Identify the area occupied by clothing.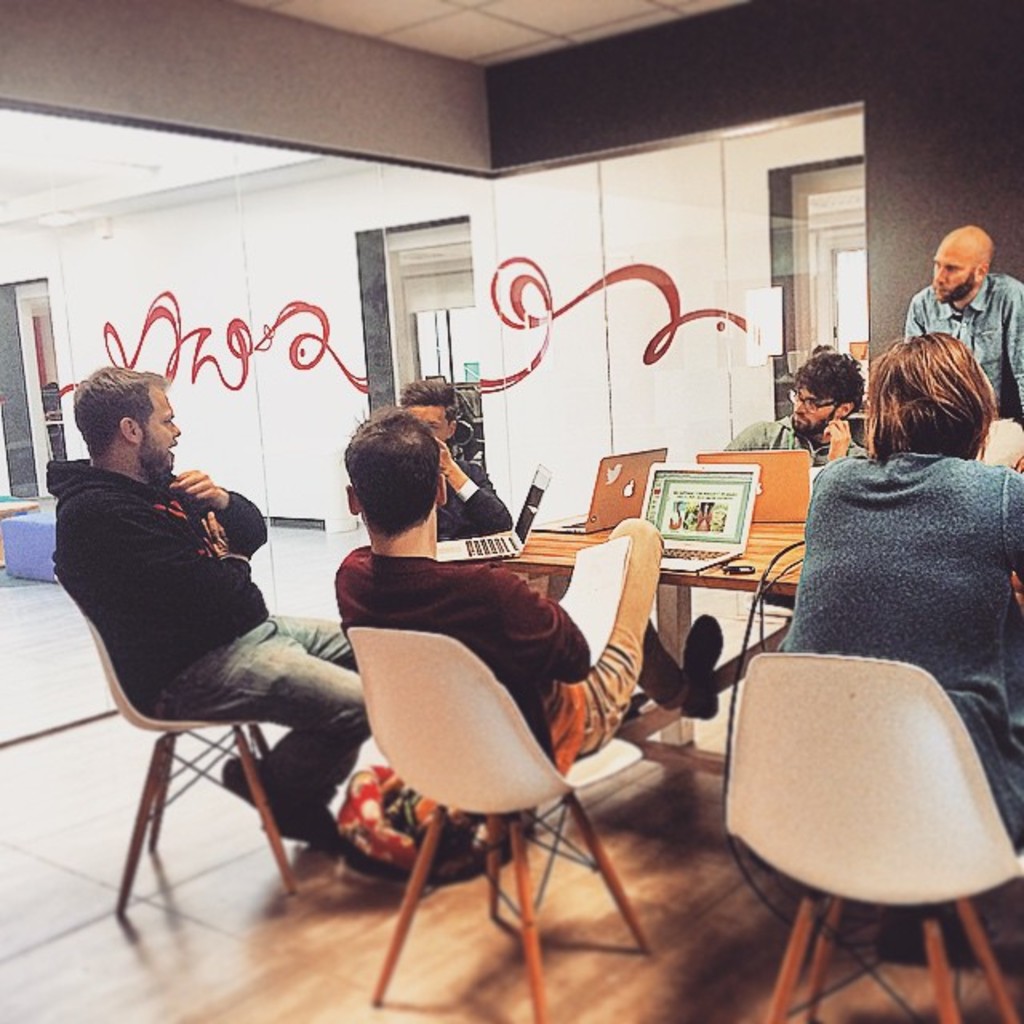
Area: {"x1": 896, "y1": 259, "x2": 1022, "y2": 429}.
